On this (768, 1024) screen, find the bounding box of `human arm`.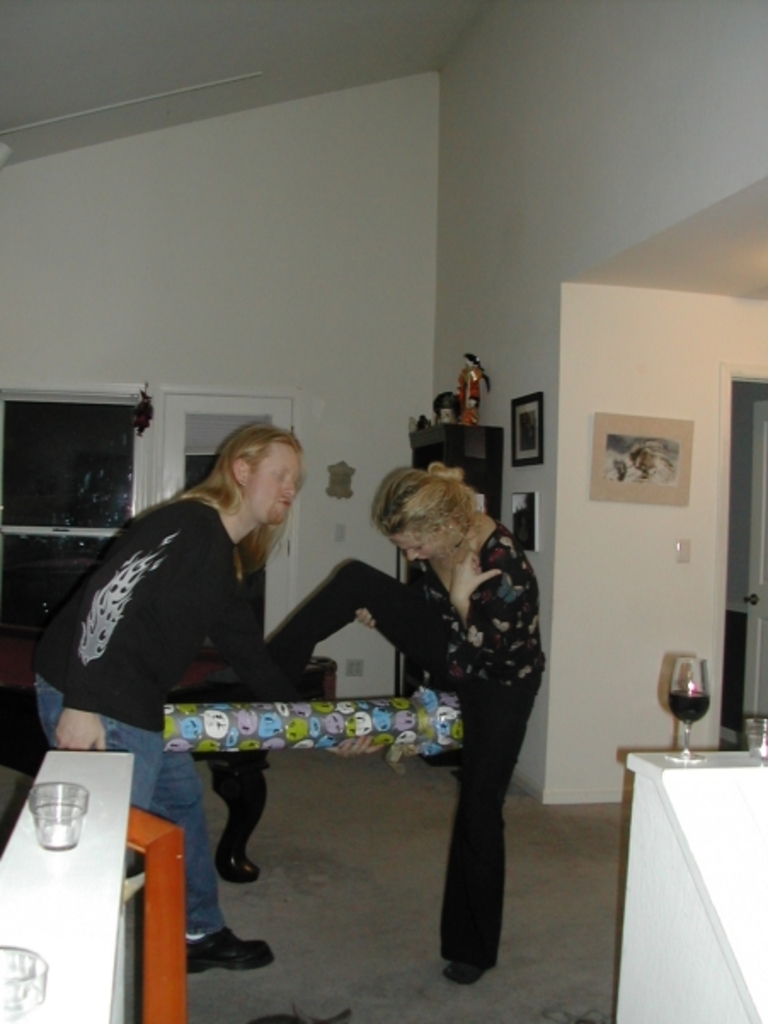
Bounding box: x1=53, y1=526, x2=208, y2=779.
